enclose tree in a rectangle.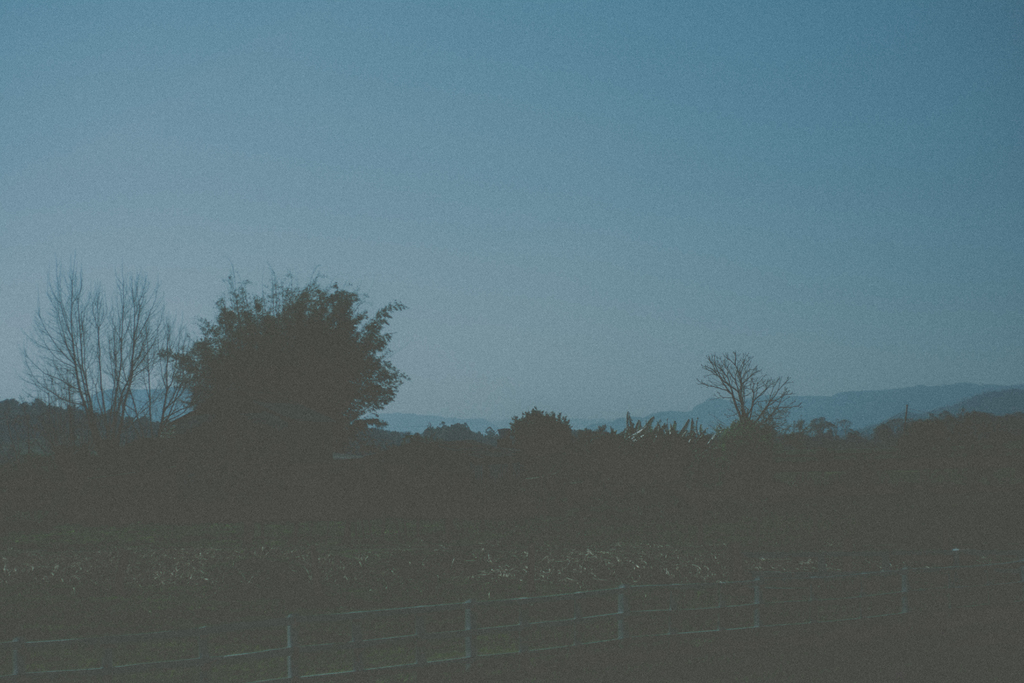
(x1=22, y1=265, x2=172, y2=422).
